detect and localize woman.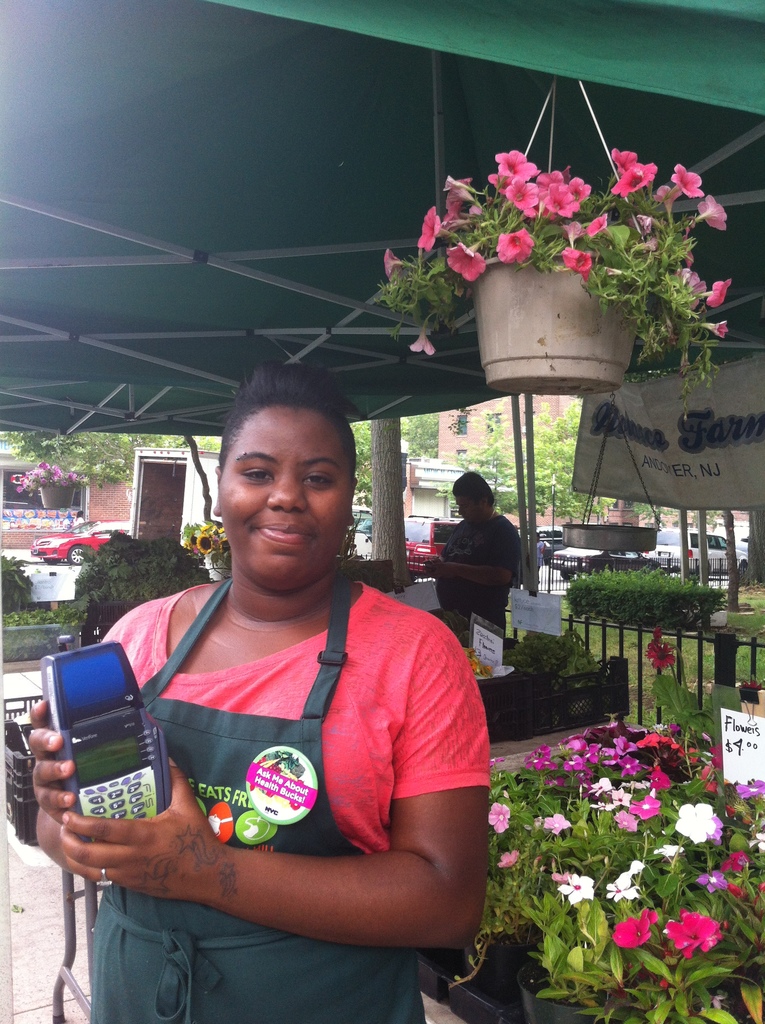
Localized at locate(87, 366, 489, 998).
